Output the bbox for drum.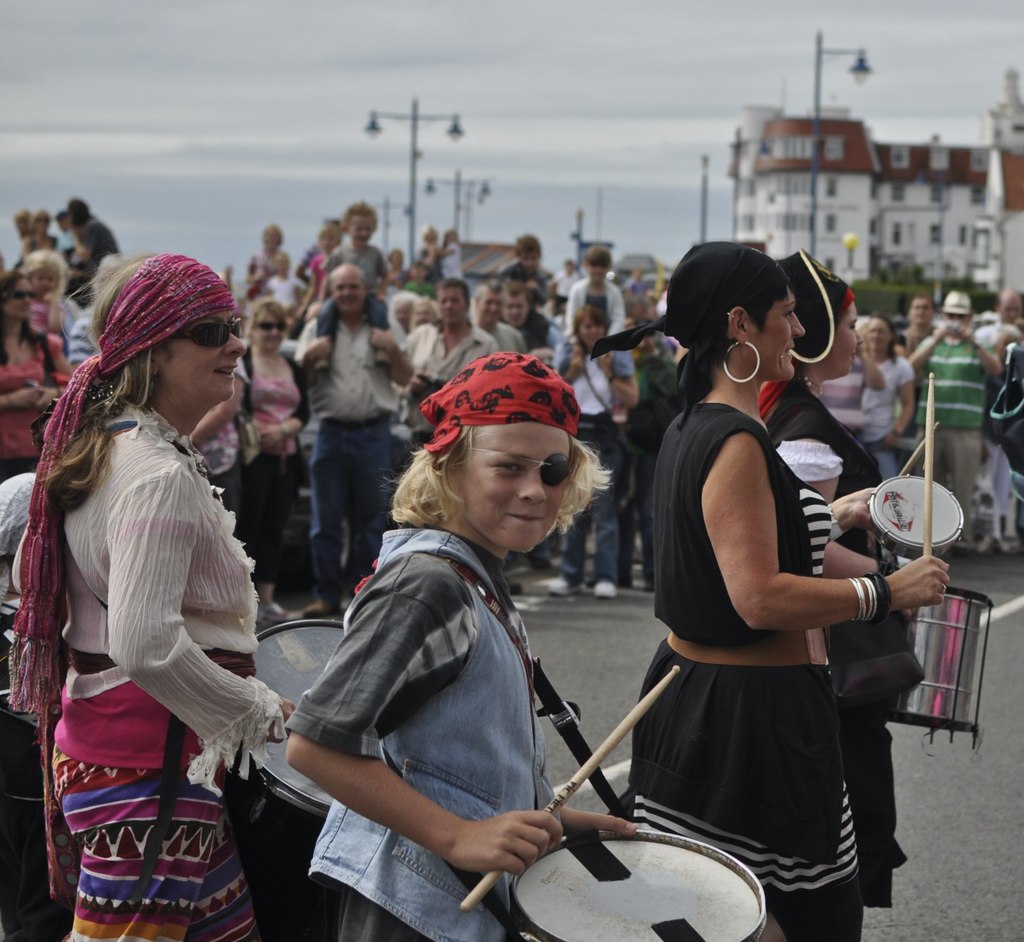
[left=226, top=619, right=346, bottom=941].
